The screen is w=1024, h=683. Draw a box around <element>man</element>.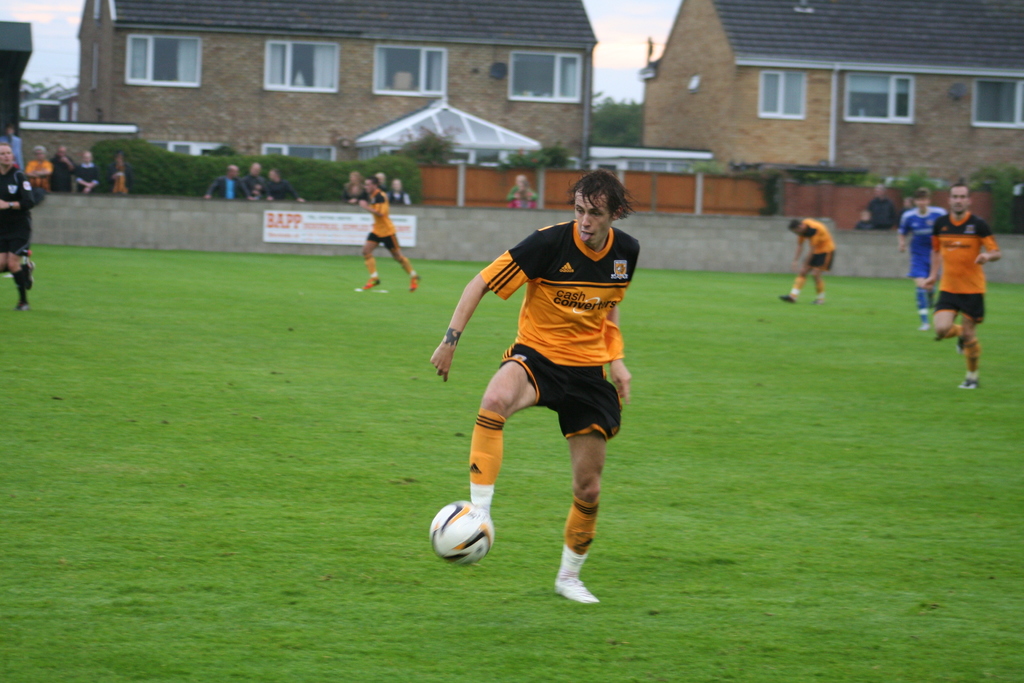
0,143,33,311.
